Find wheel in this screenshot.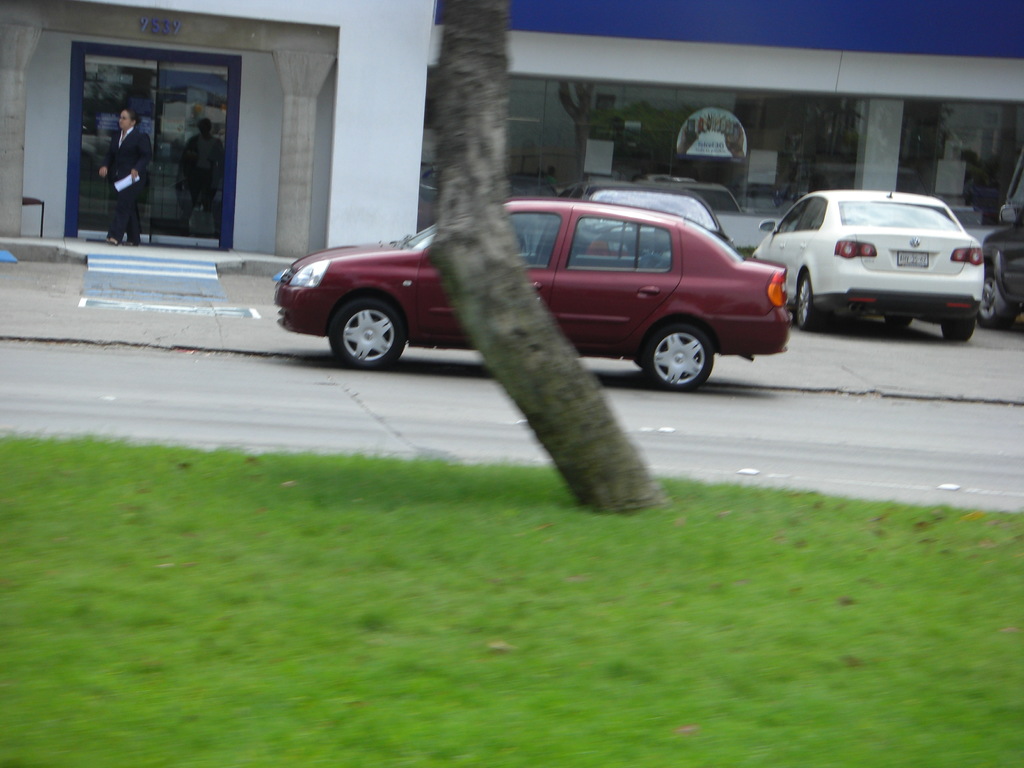
The bounding box for wheel is left=797, top=271, right=825, bottom=328.
